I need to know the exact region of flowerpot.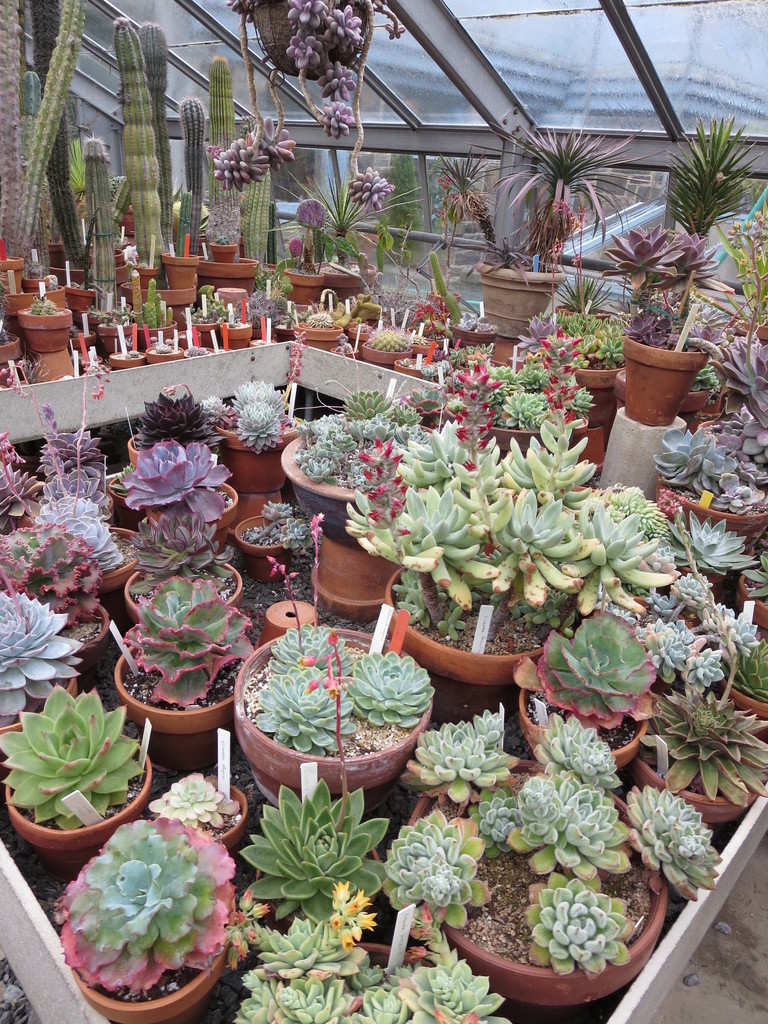
Region: 269,942,428,982.
